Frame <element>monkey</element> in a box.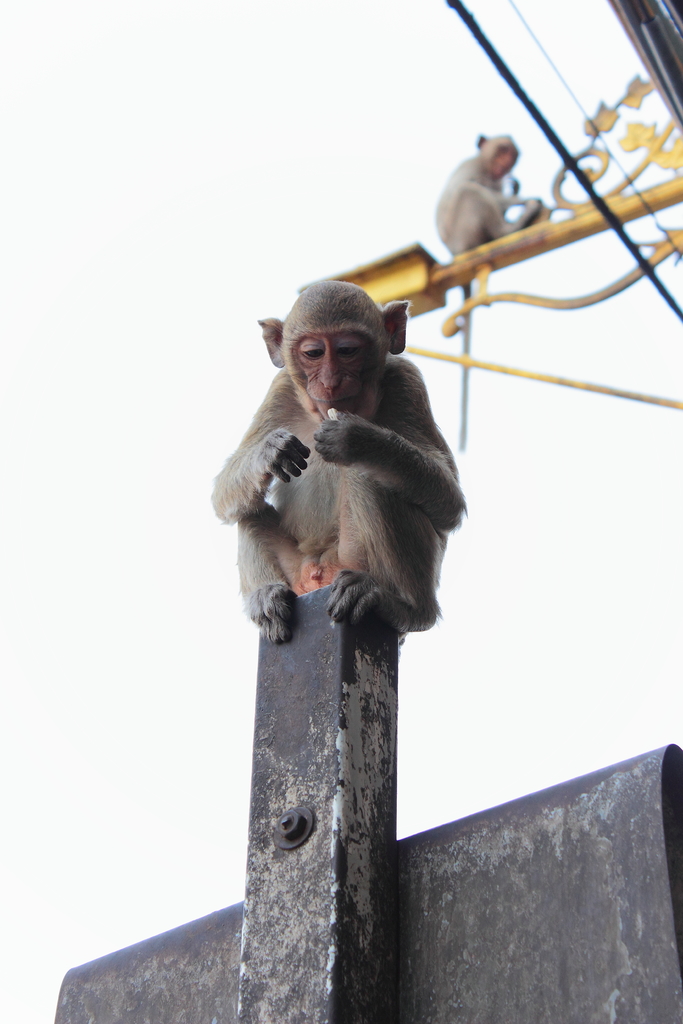
Rect(222, 282, 481, 646).
